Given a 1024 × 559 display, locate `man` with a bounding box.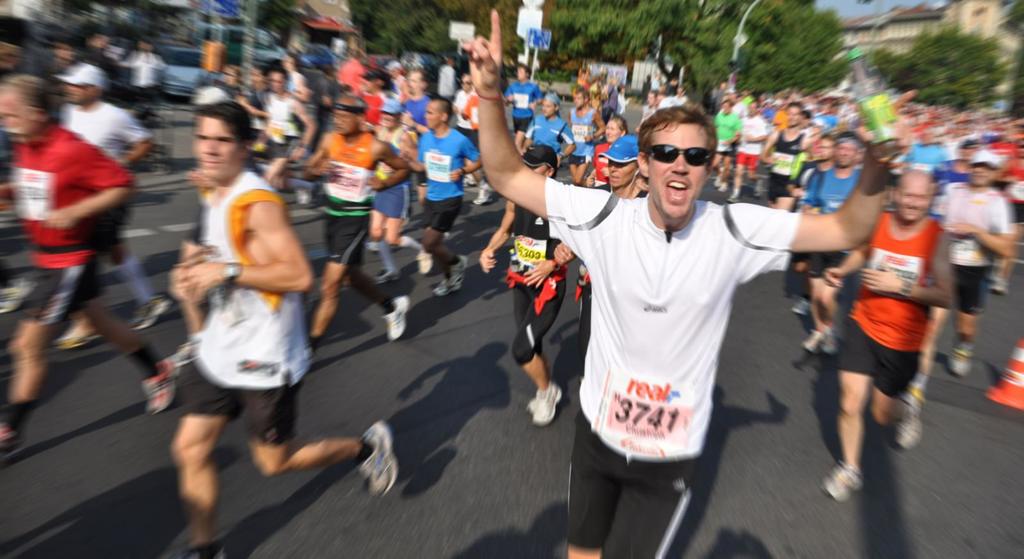
Located: (left=897, top=149, right=1017, bottom=468).
